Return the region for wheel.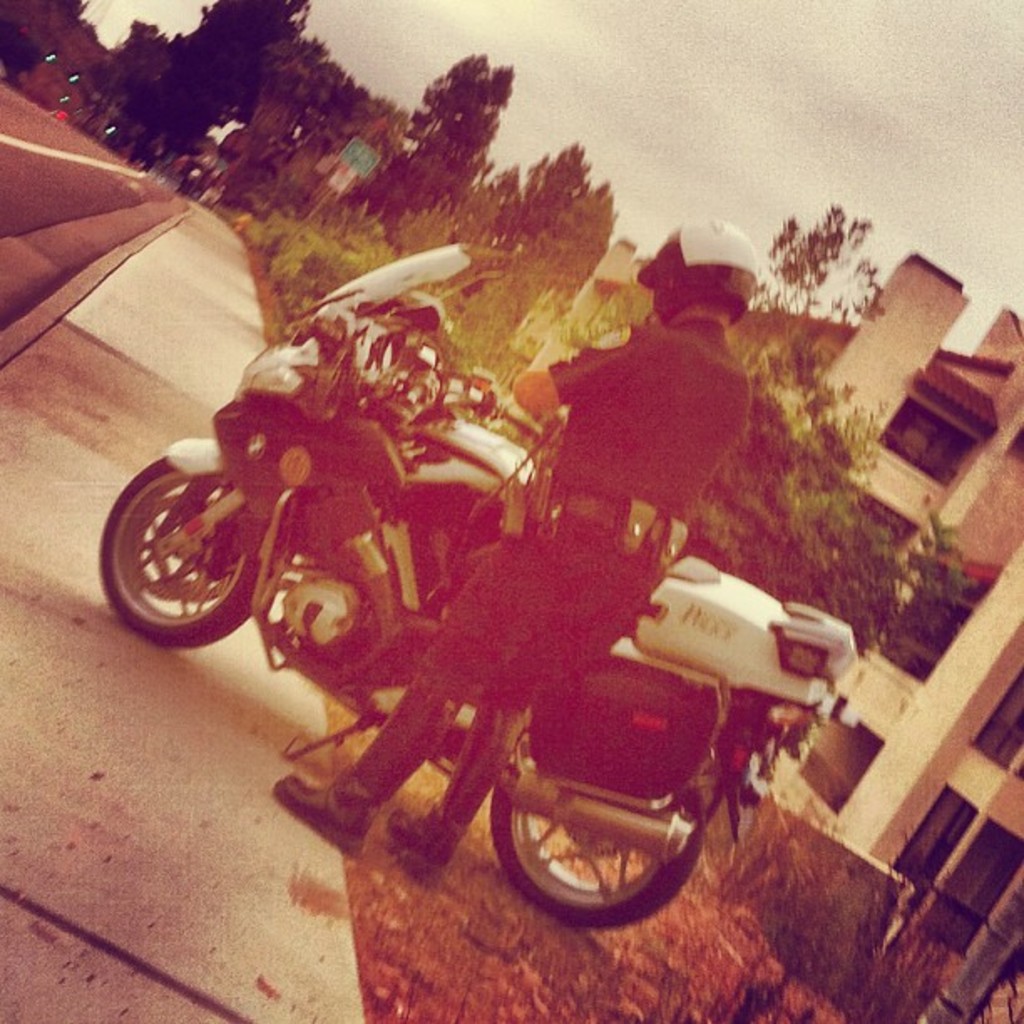
bbox(89, 448, 278, 654).
